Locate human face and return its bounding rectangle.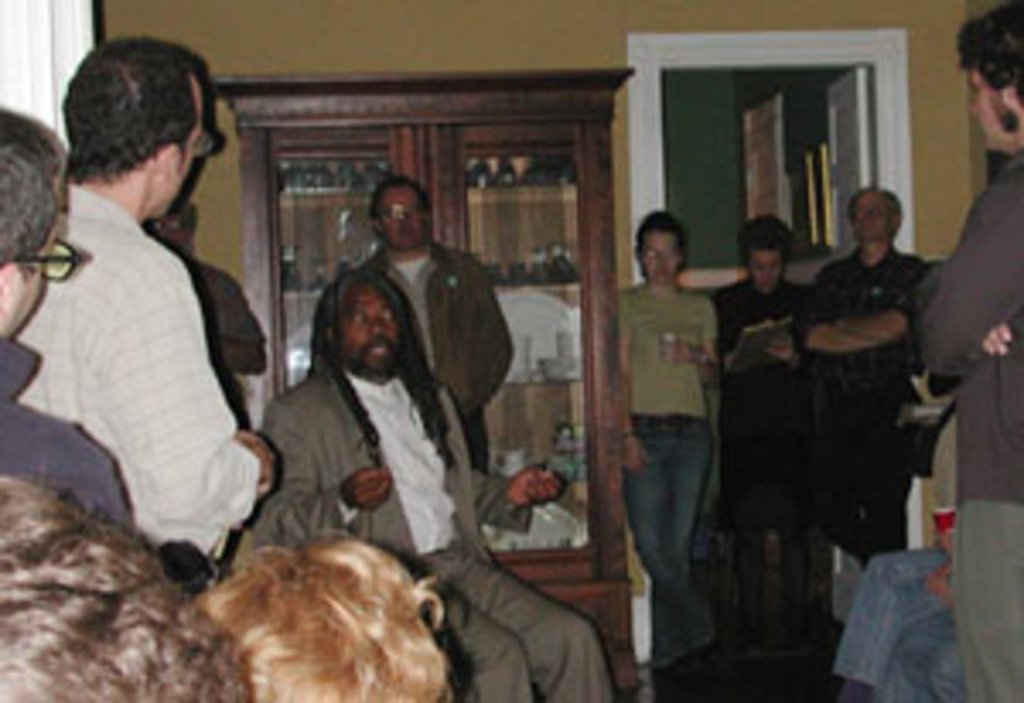
[x1=375, y1=184, x2=430, y2=242].
